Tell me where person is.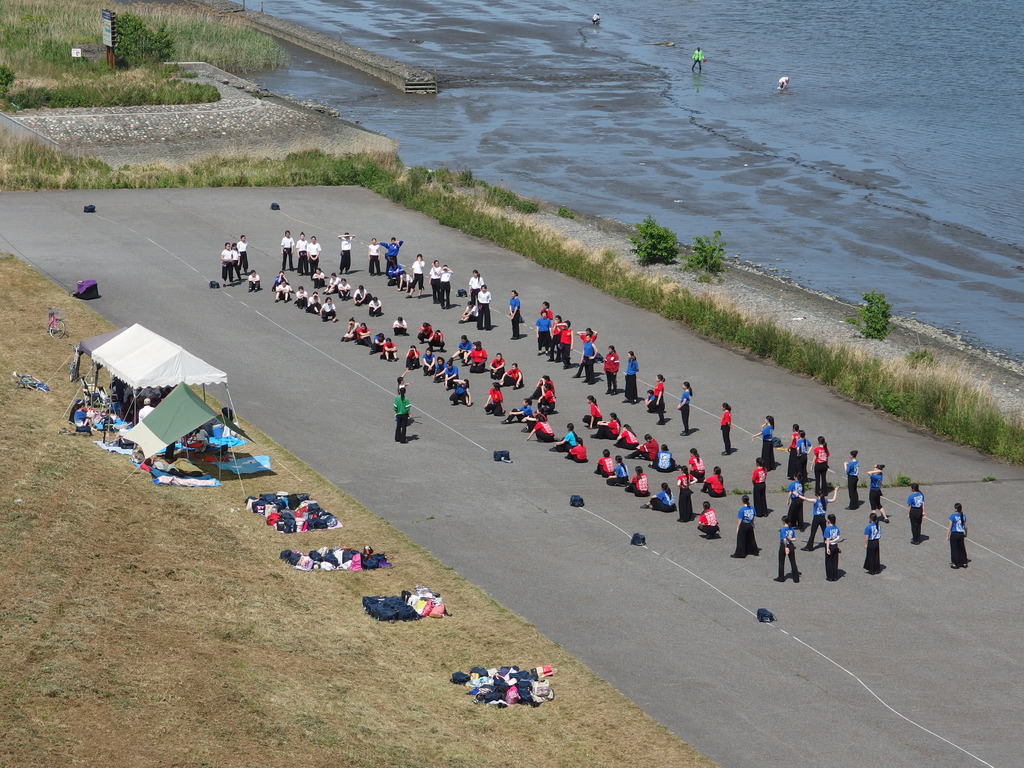
person is at select_region(506, 401, 530, 426).
